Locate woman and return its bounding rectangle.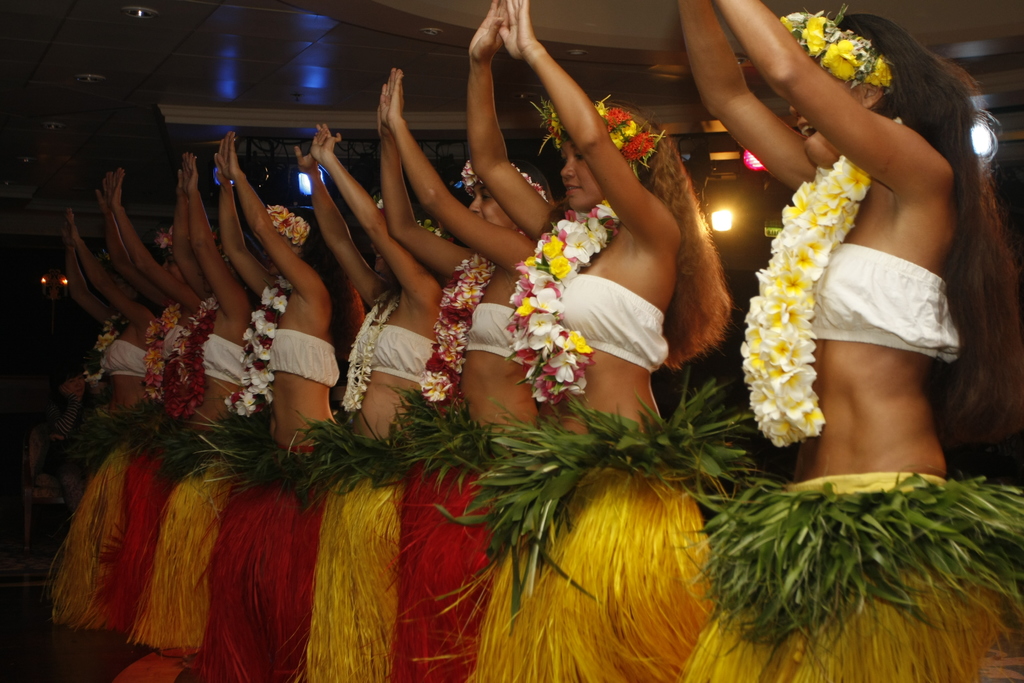
x1=378 y1=68 x2=545 y2=682.
